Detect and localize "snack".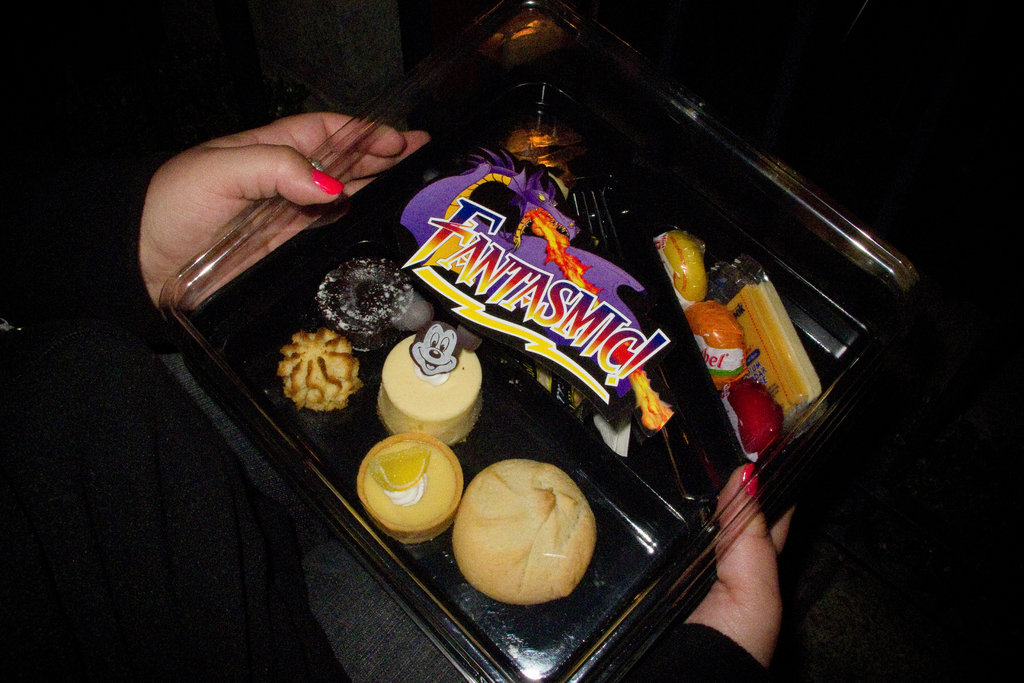
Localized at {"left": 286, "top": 331, "right": 372, "bottom": 410}.
